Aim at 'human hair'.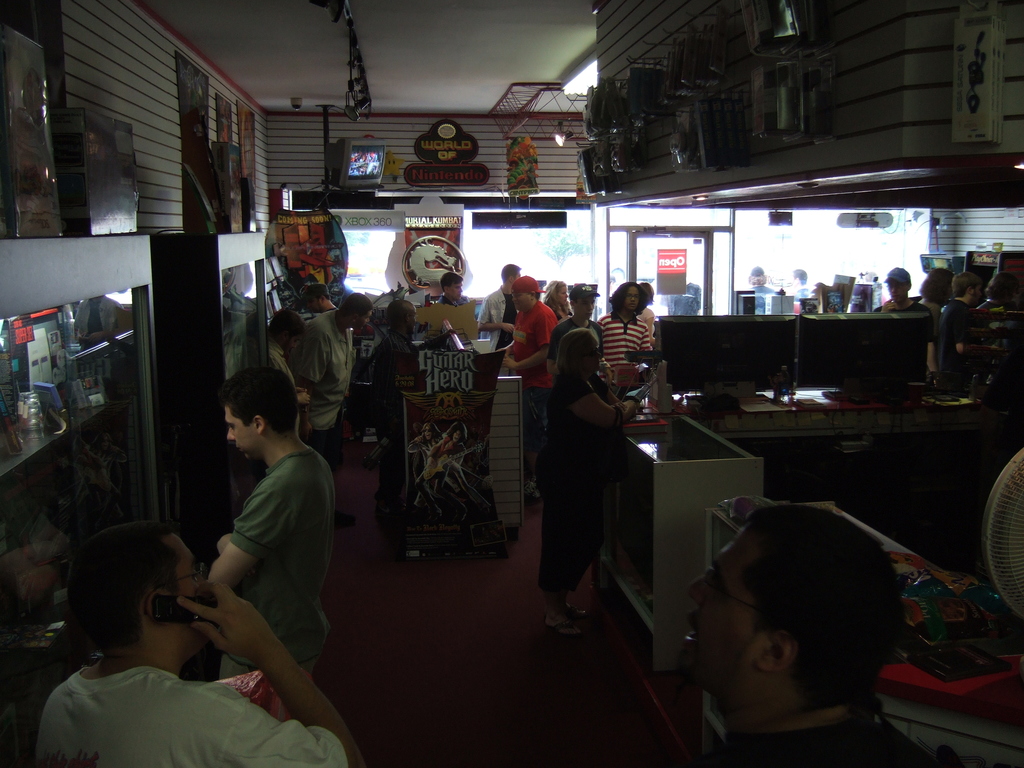
Aimed at [951,270,977,292].
